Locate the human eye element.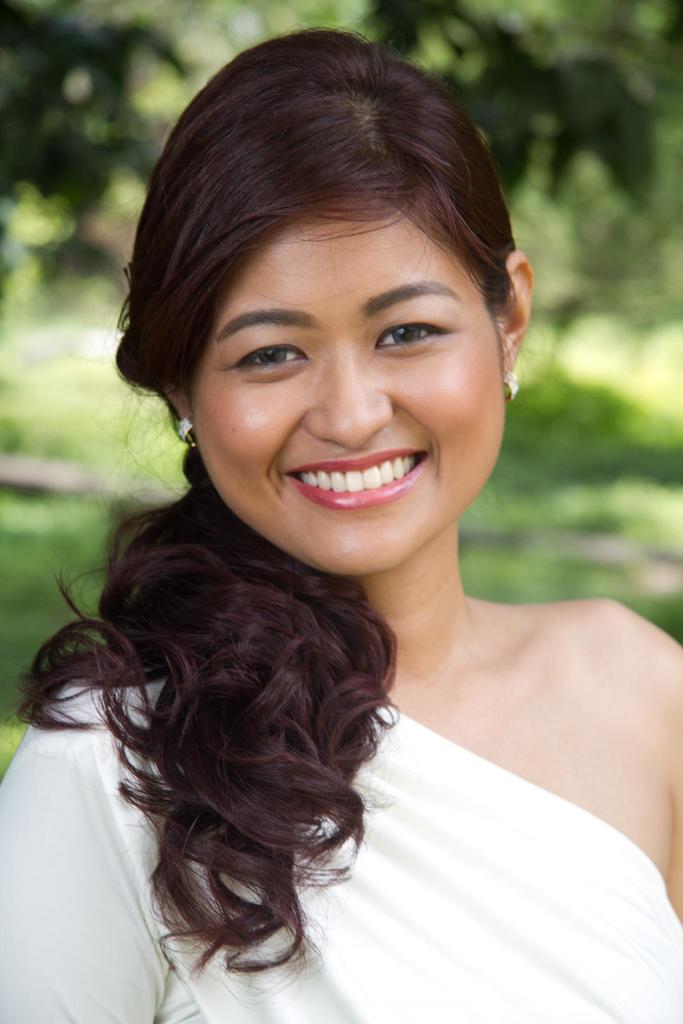
Element bbox: 367, 300, 461, 358.
